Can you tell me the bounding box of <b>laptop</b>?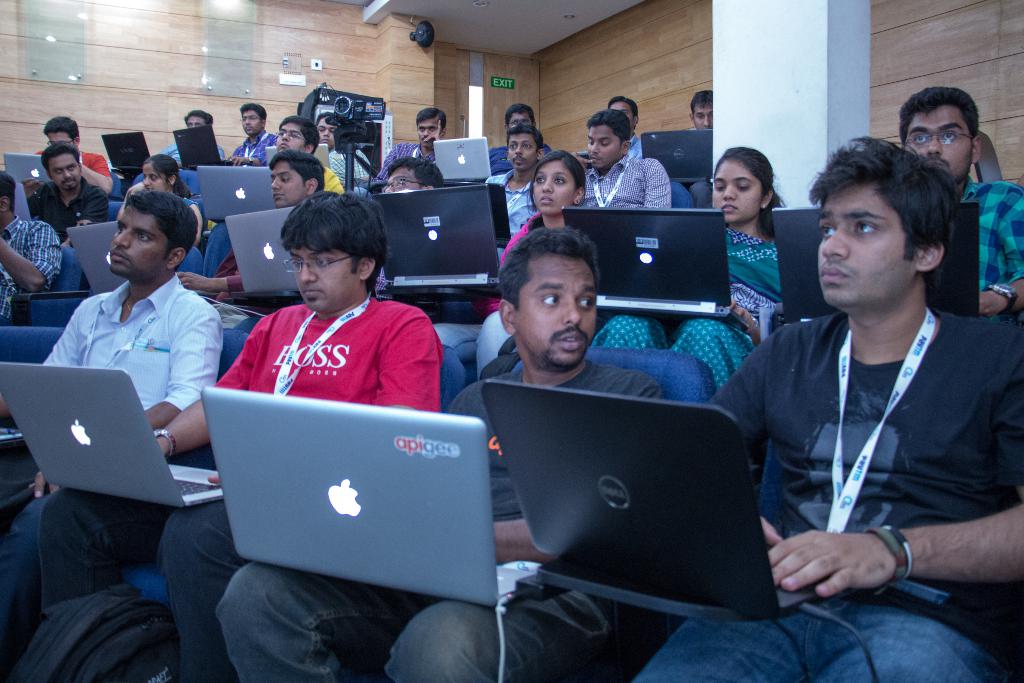
265,143,334,168.
